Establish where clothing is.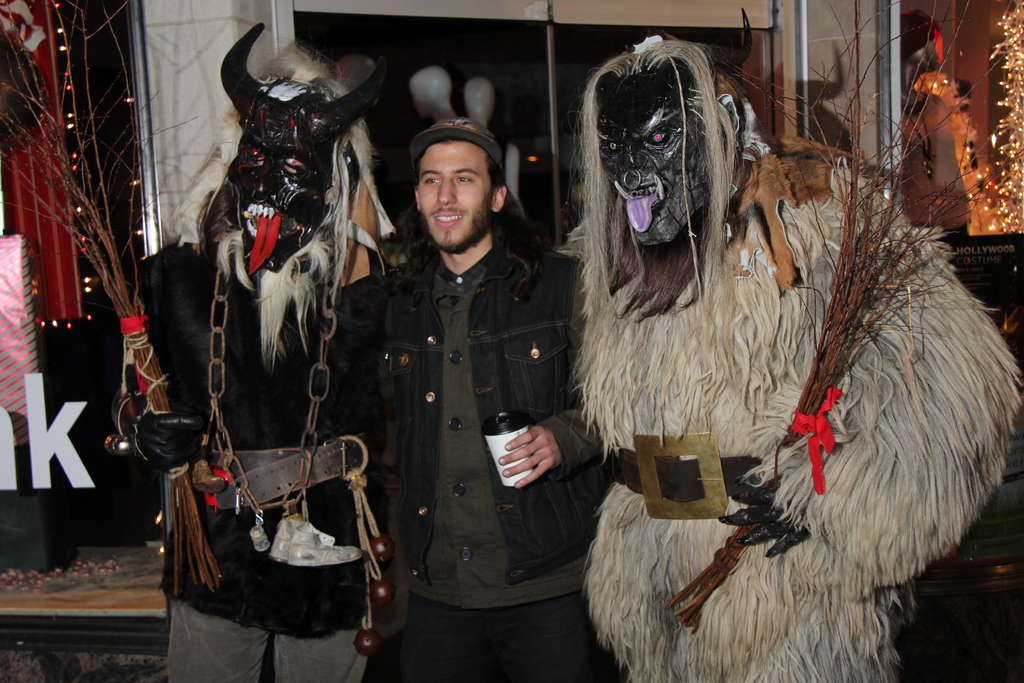
Established at box=[575, 135, 1023, 682].
